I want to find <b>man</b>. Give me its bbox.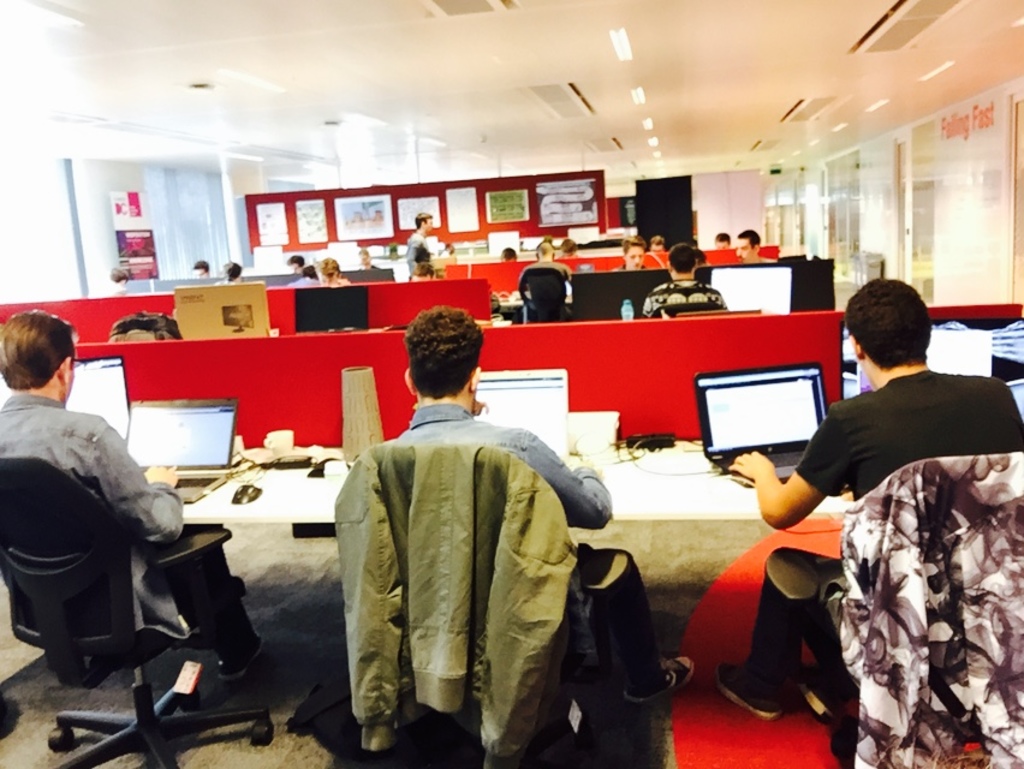
{"x1": 192, "y1": 260, "x2": 212, "y2": 281}.
